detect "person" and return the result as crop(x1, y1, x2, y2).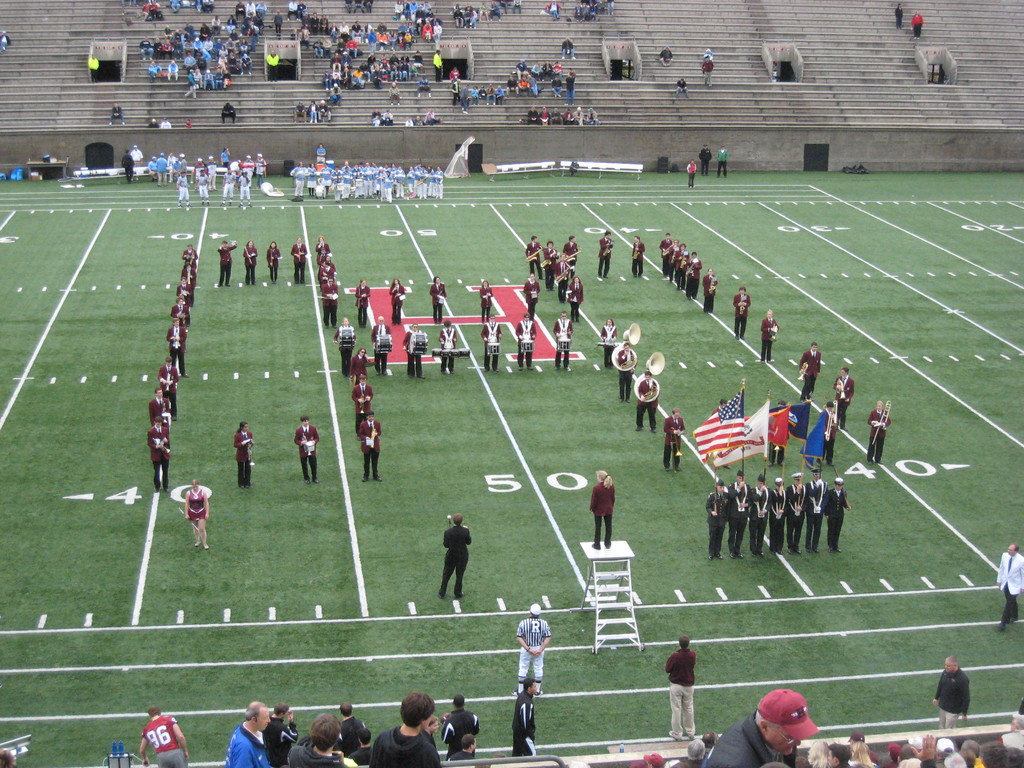
crop(291, 241, 307, 284).
